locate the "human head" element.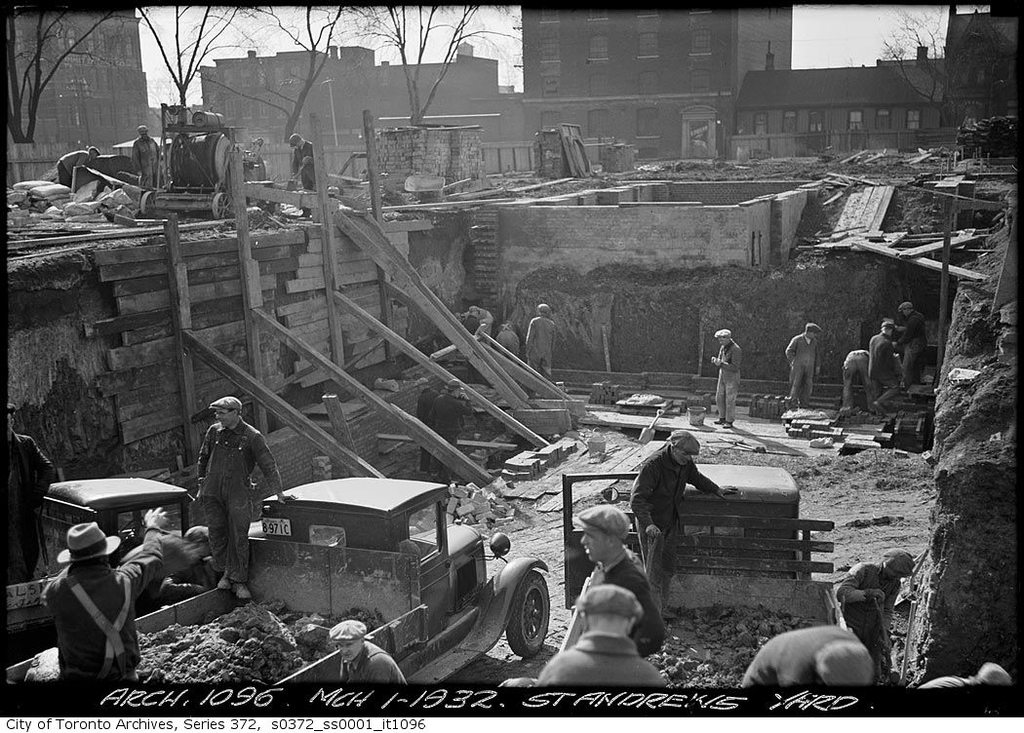
Element bbox: BBox(811, 638, 872, 694).
